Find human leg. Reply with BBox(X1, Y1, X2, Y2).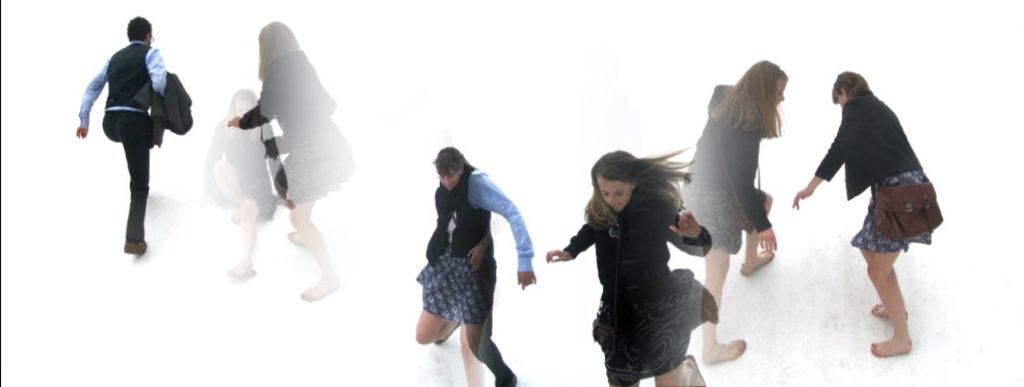
BBox(414, 265, 467, 345).
